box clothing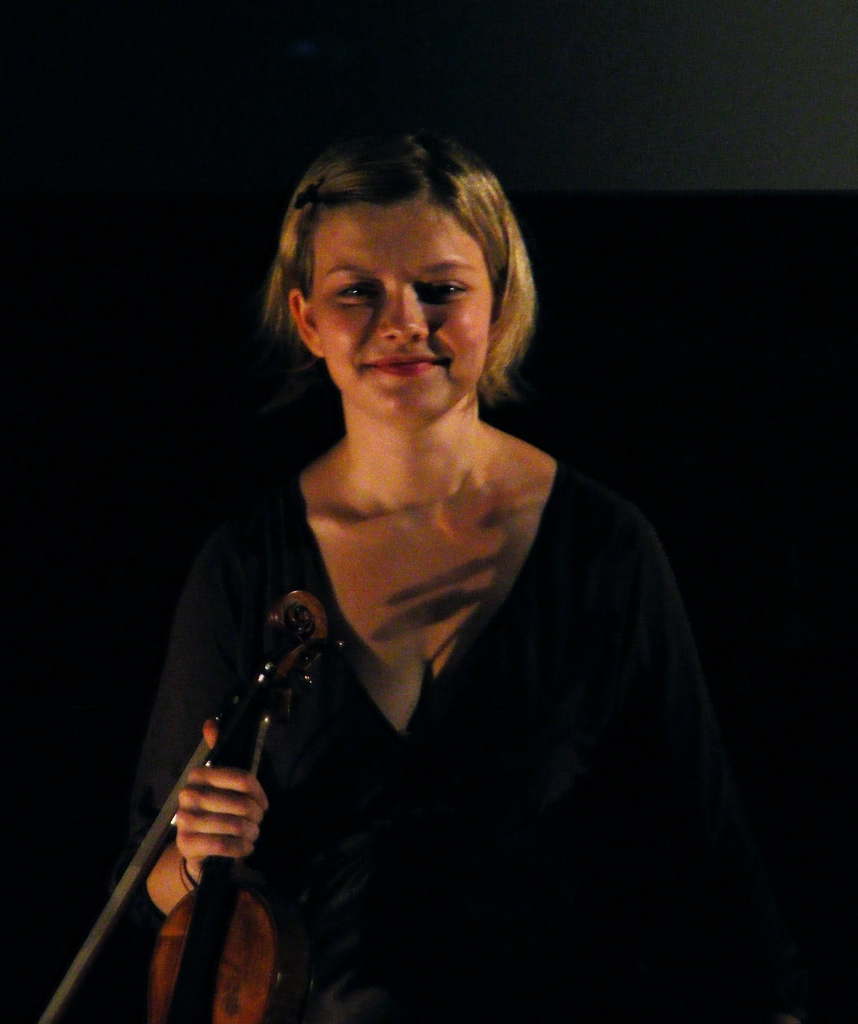
<box>138,436,720,1011</box>
